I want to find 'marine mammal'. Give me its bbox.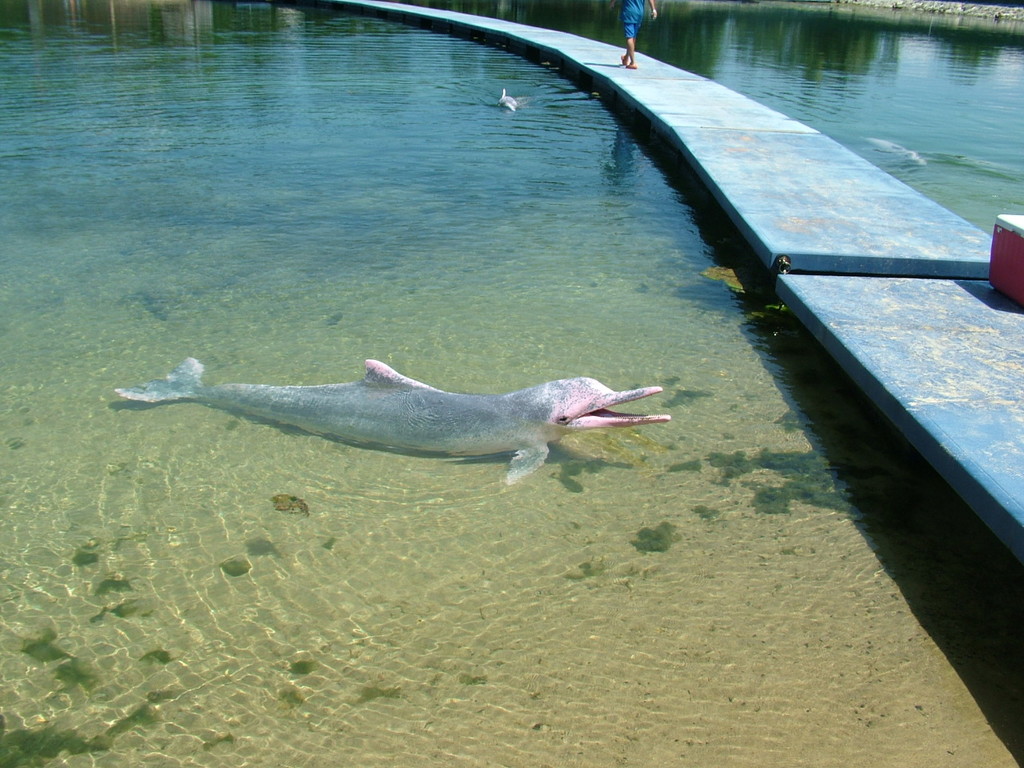
479,86,523,118.
